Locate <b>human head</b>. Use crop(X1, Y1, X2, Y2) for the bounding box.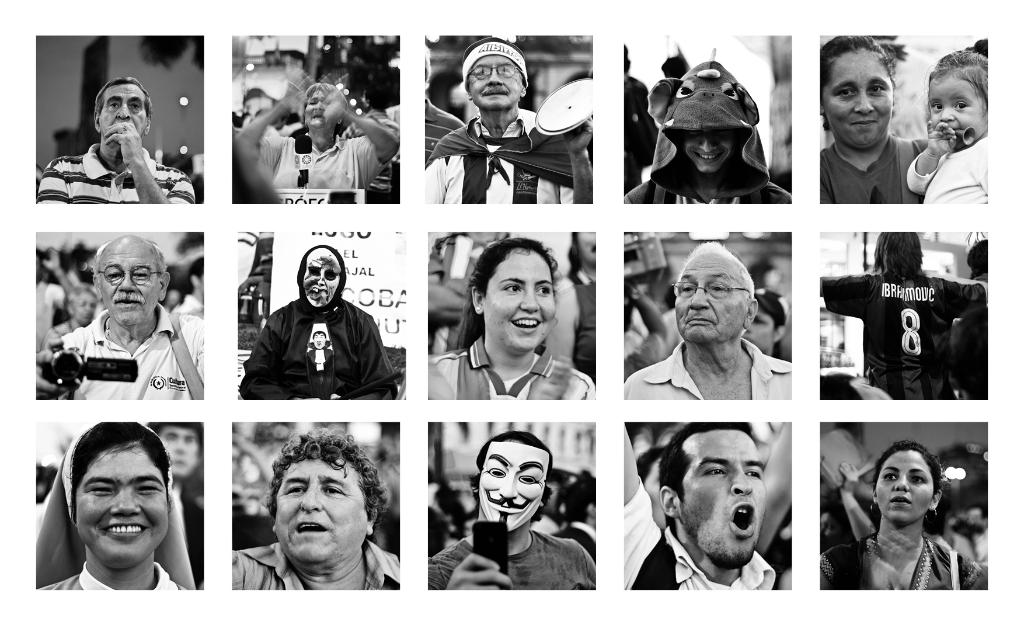
crop(63, 287, 99, 325).
